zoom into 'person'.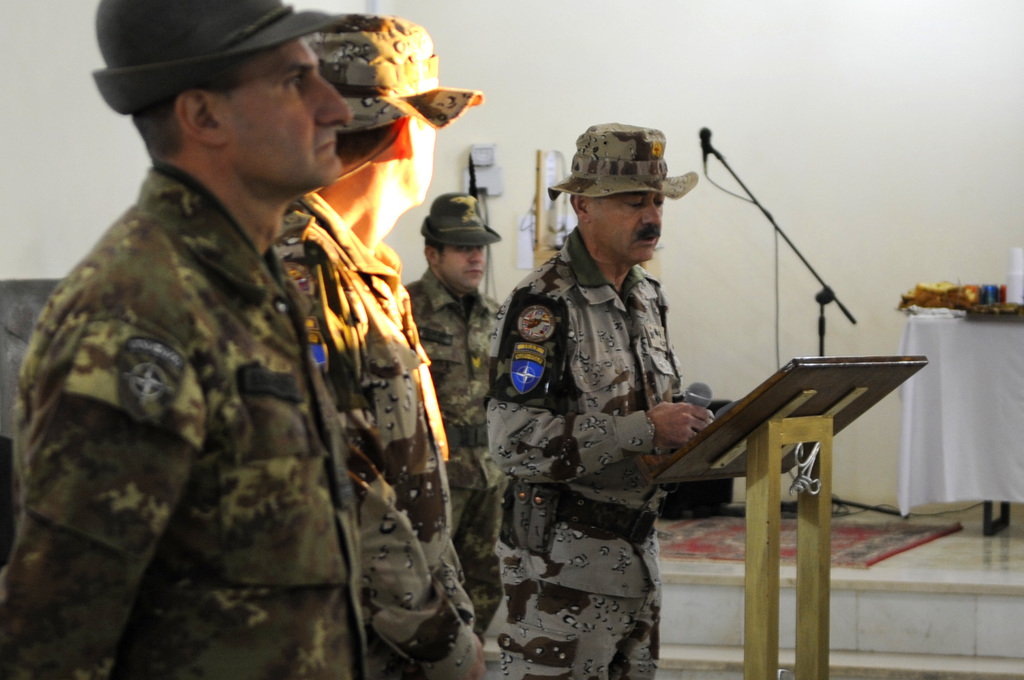
Zoom target: region(404, 193, 504, 640).
